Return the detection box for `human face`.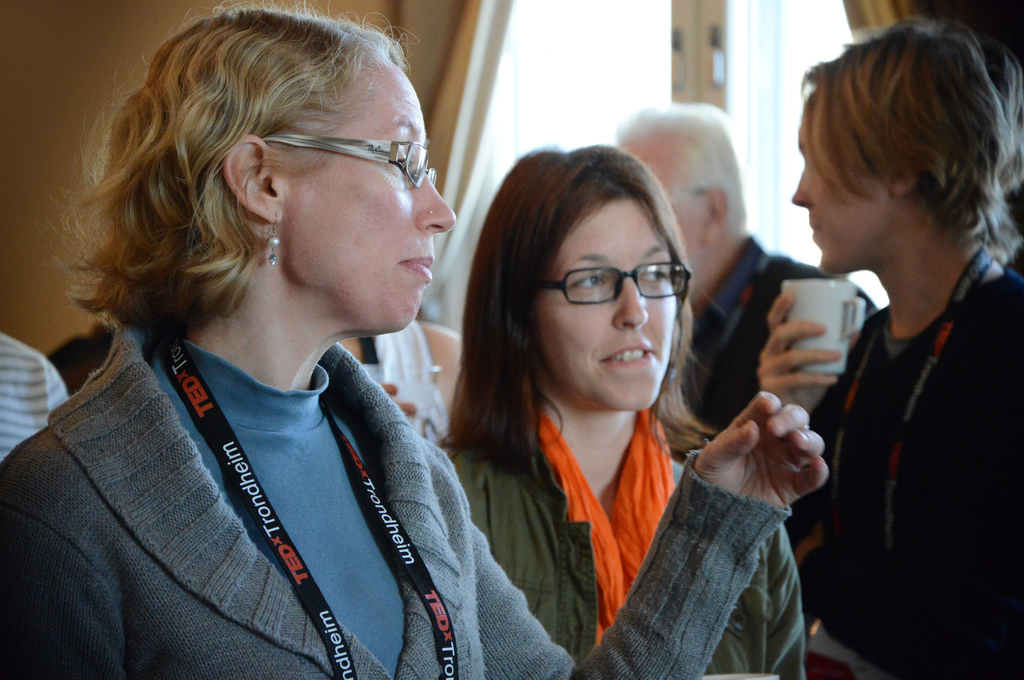
locate(292, 63, 459, 335).
